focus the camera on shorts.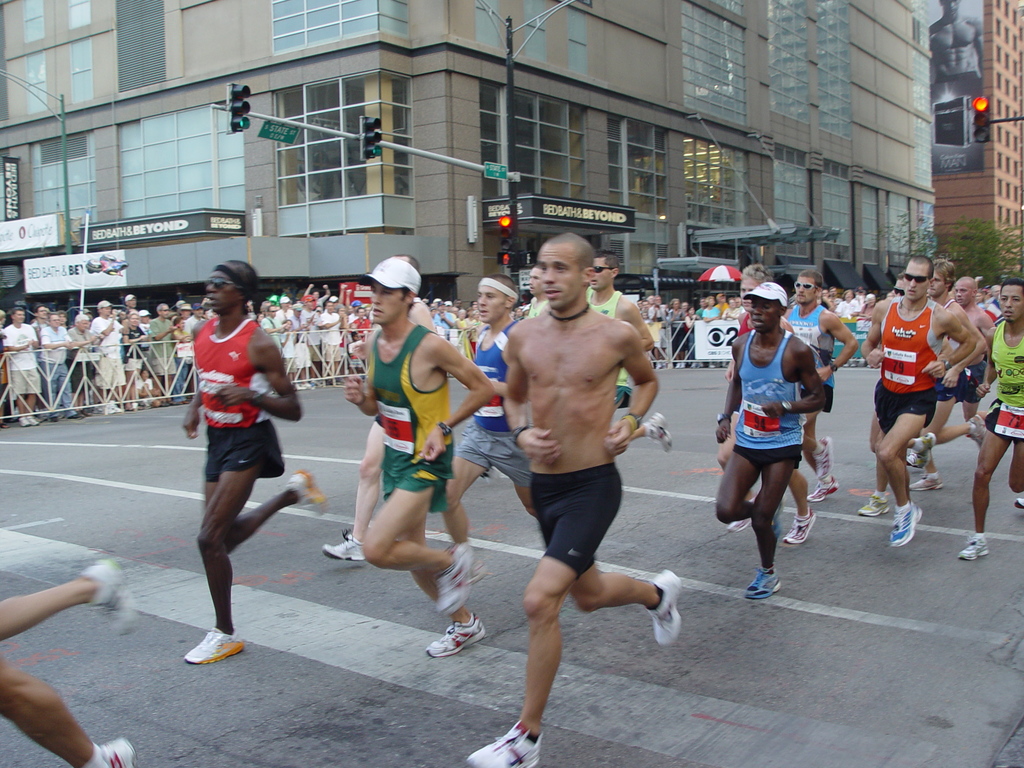
Focus region: left=320, top=341, right=341, bottom=360.
